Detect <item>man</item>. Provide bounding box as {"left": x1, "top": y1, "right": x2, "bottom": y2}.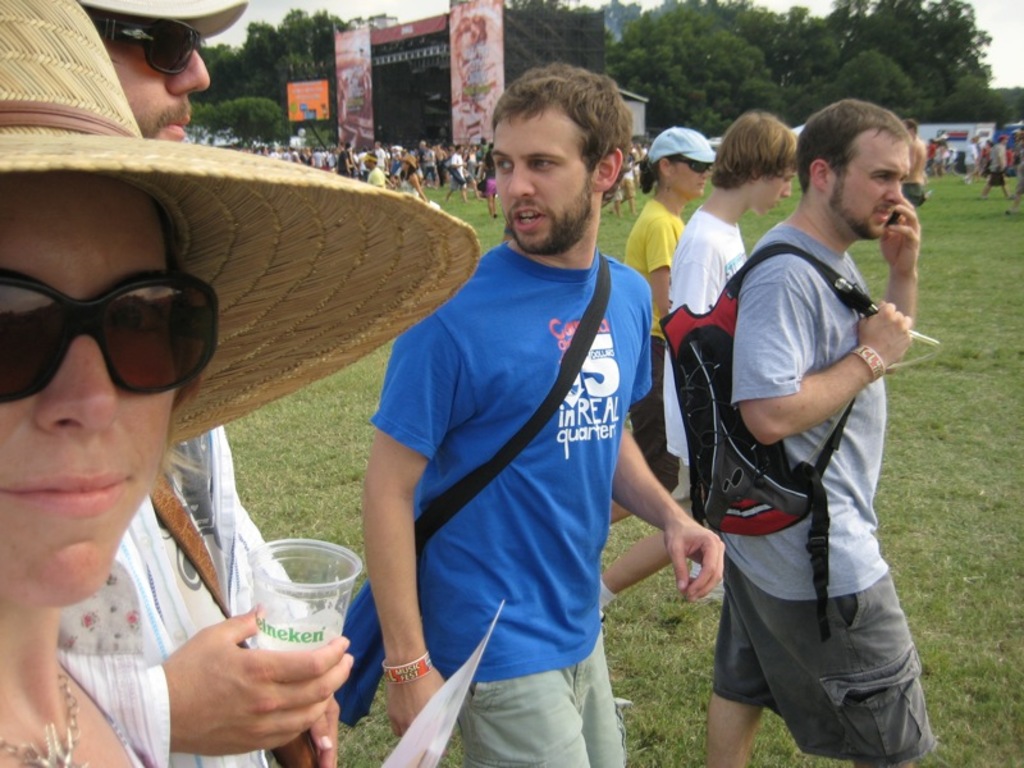
{"left": 902, "top": 119, "right": 928, "bottom": 205}.
